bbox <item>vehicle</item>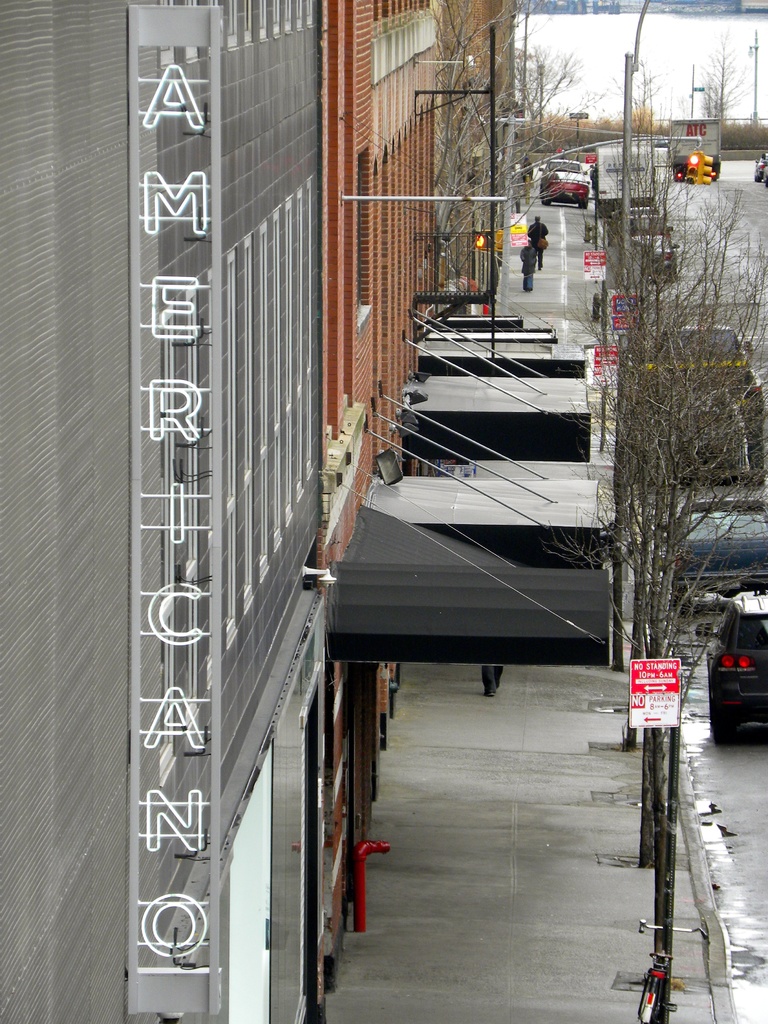
[x1=671, y1=116, x2=722, y2=183]
